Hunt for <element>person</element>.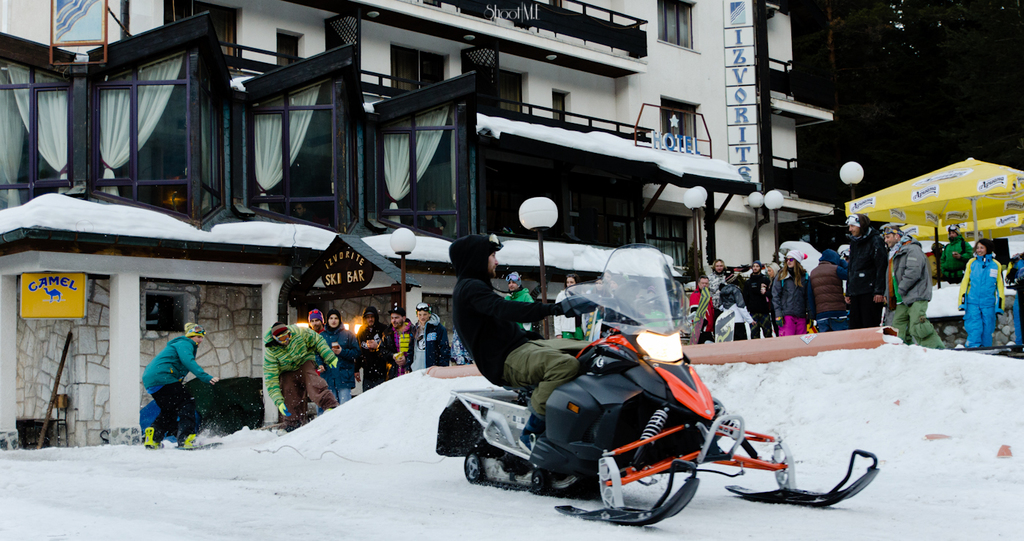
Hunted down at (left=386, top=301, right=414, bottom=372).
